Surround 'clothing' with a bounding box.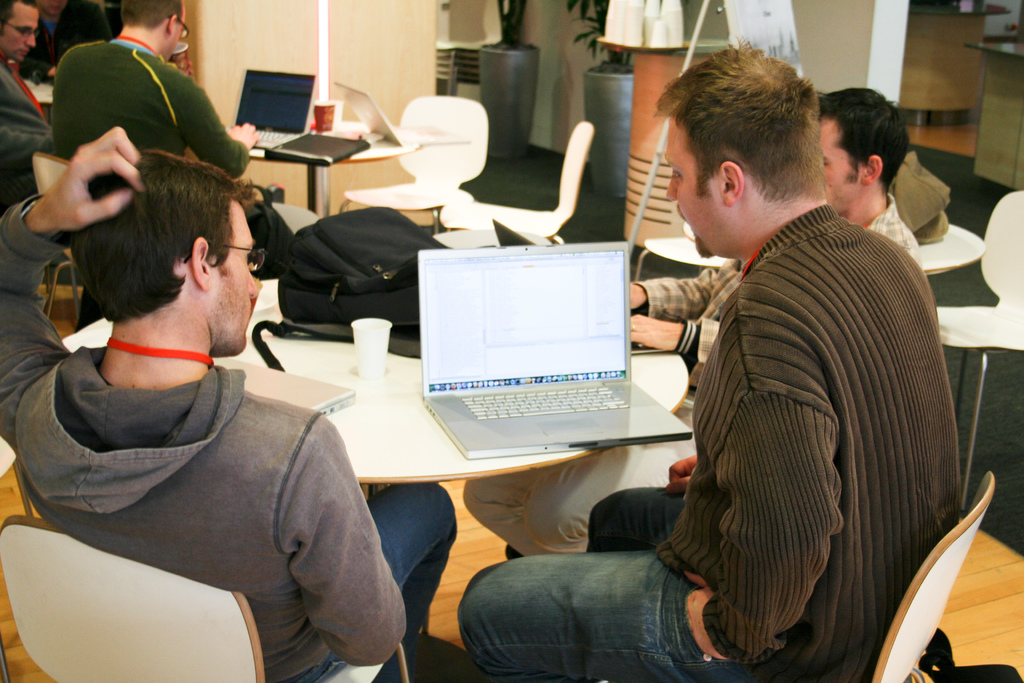
rect(52, 34, 255, 187).
